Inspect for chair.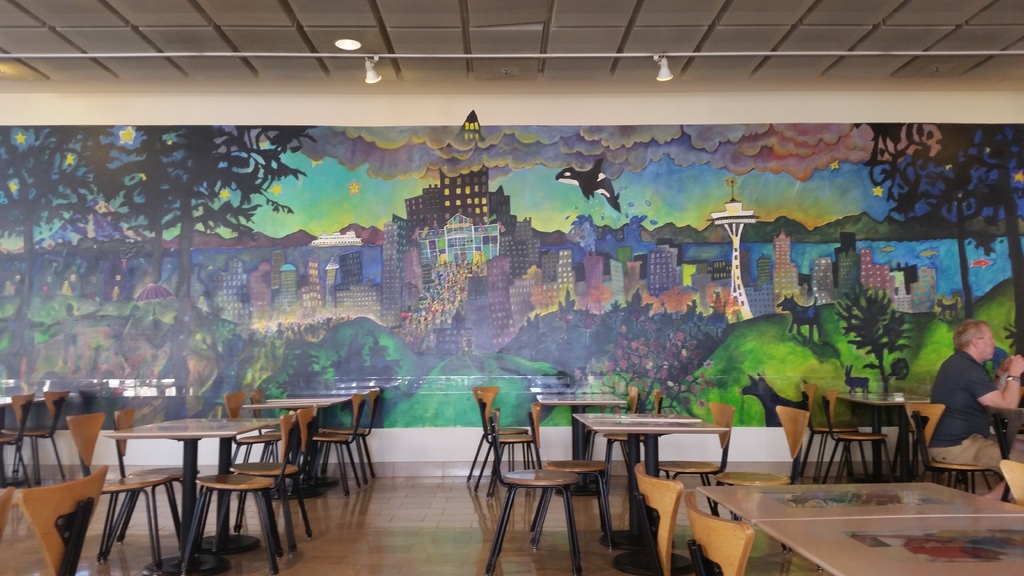
Inspection: [x1=997, y1=458, x2=1023, y2=508].
